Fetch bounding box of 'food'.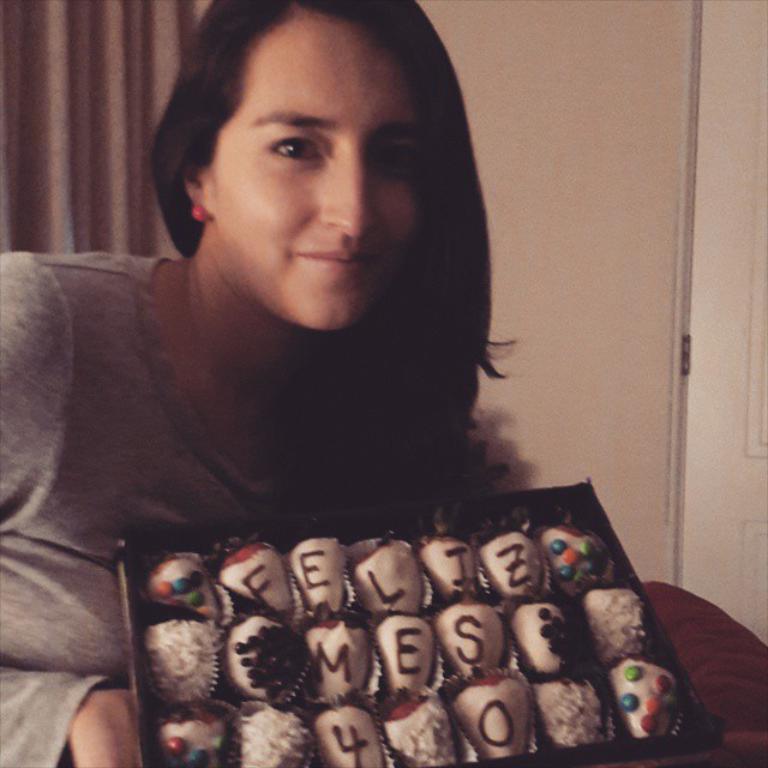
Bbox: <box>548,509,623,600</box>.
